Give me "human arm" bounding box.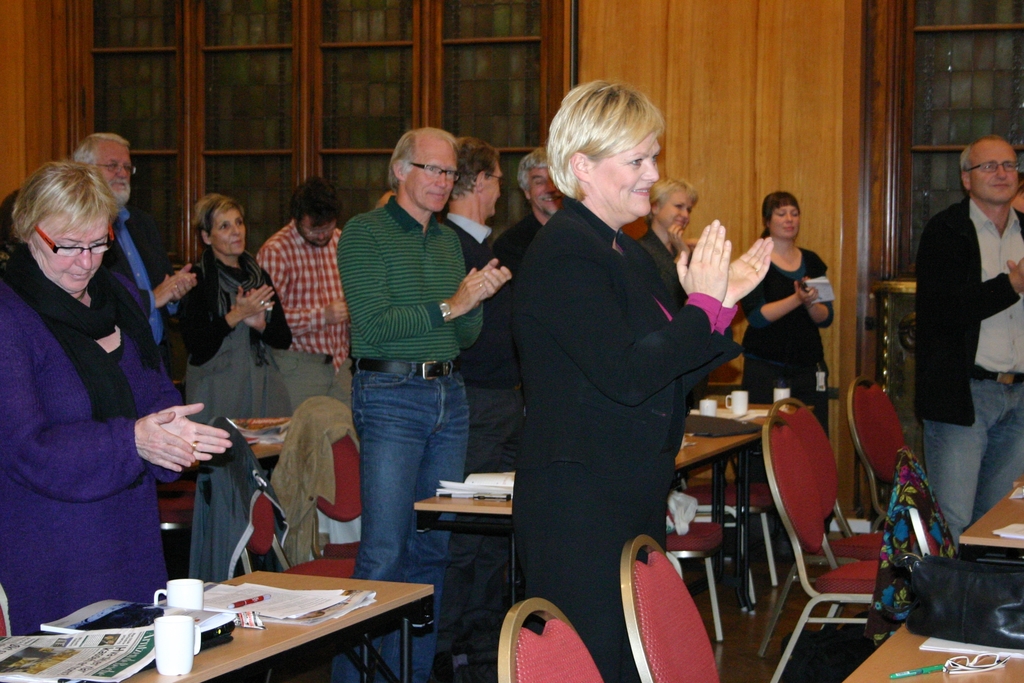
box(666, 231, 772, 416).
